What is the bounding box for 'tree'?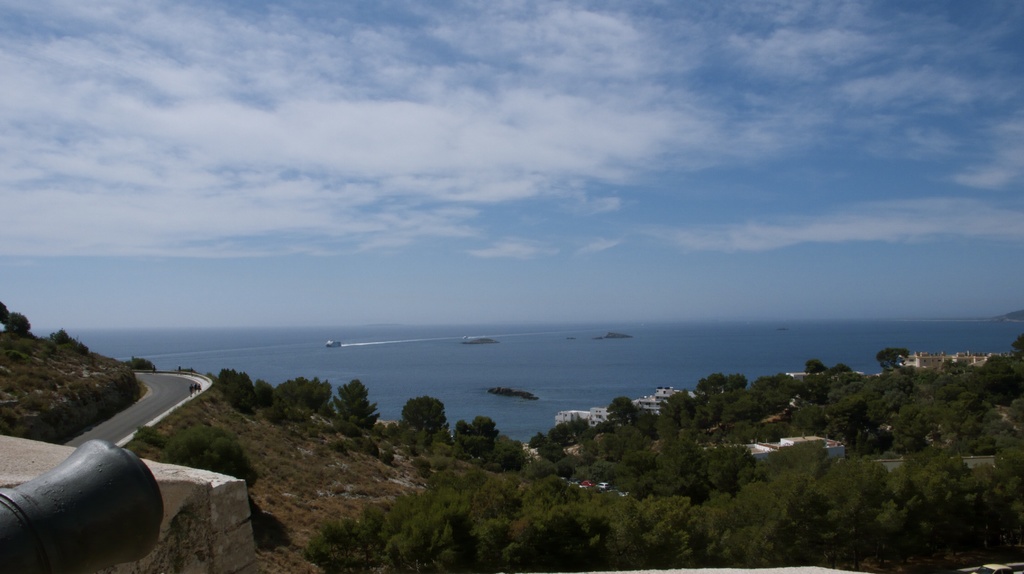
x1=602 y1=425 x2=655 y2=475.
